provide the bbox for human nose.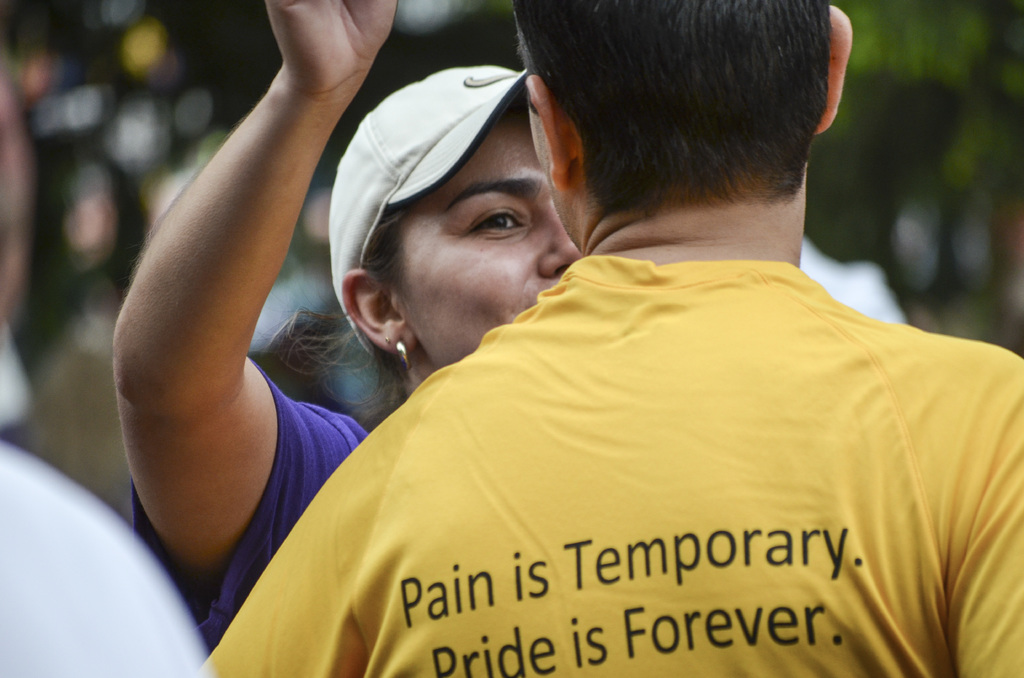
(left=535, top=207, right=584, bottom=279).
